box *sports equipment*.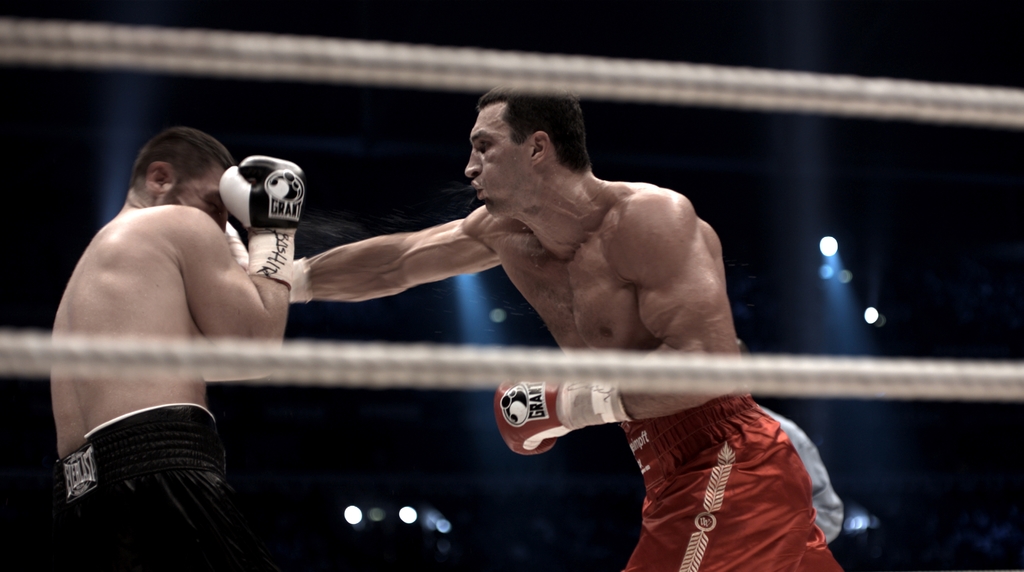
495,378,632,450.
